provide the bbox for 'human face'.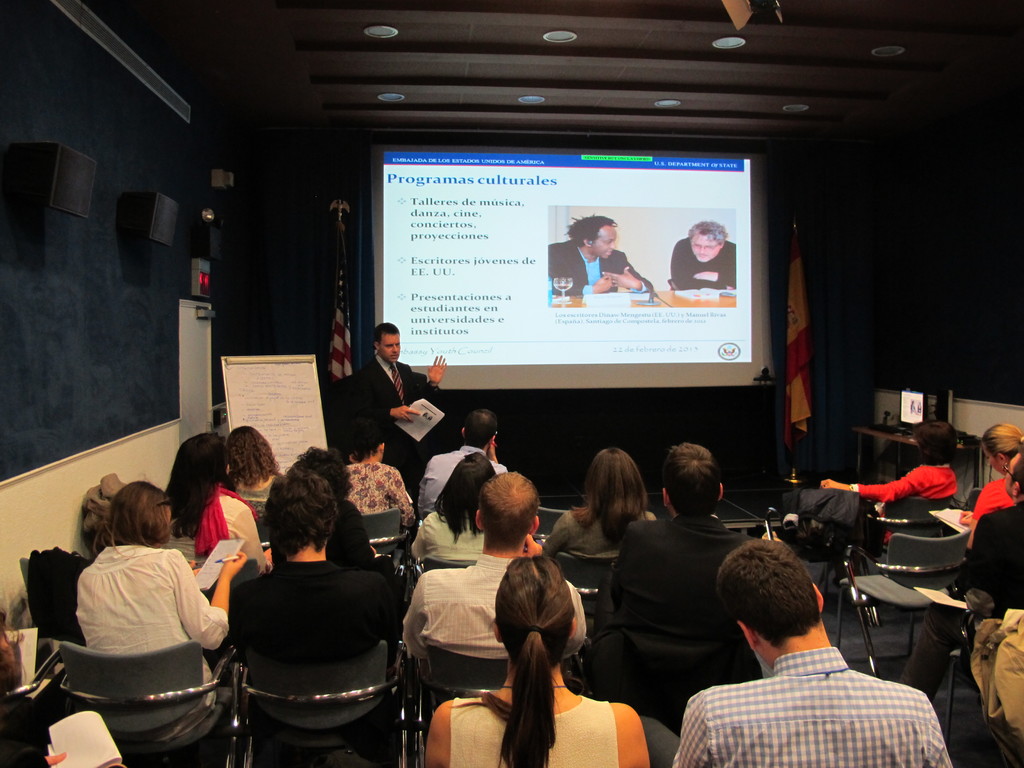
crop(682, 222, 716, 267).
